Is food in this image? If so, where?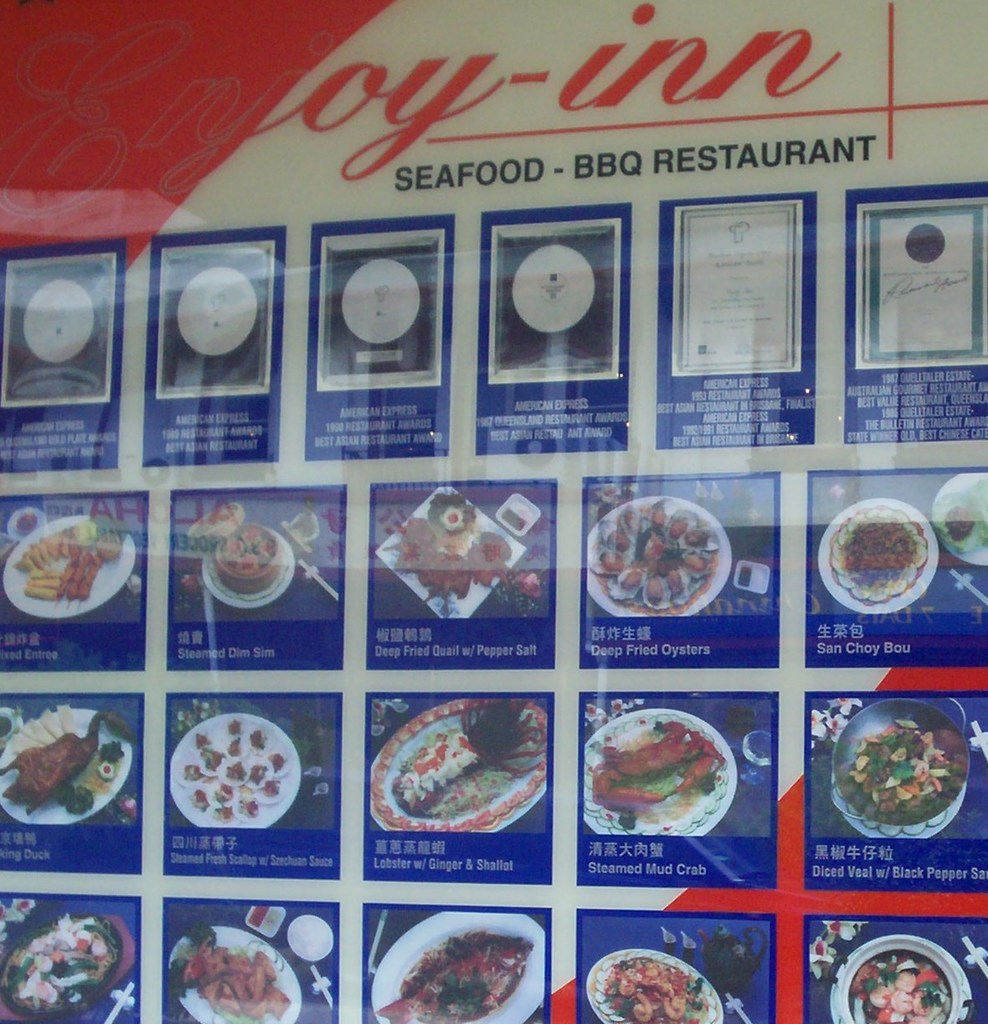
Yes, at <bbox>358, 929, 529, 1021</bbox>.
